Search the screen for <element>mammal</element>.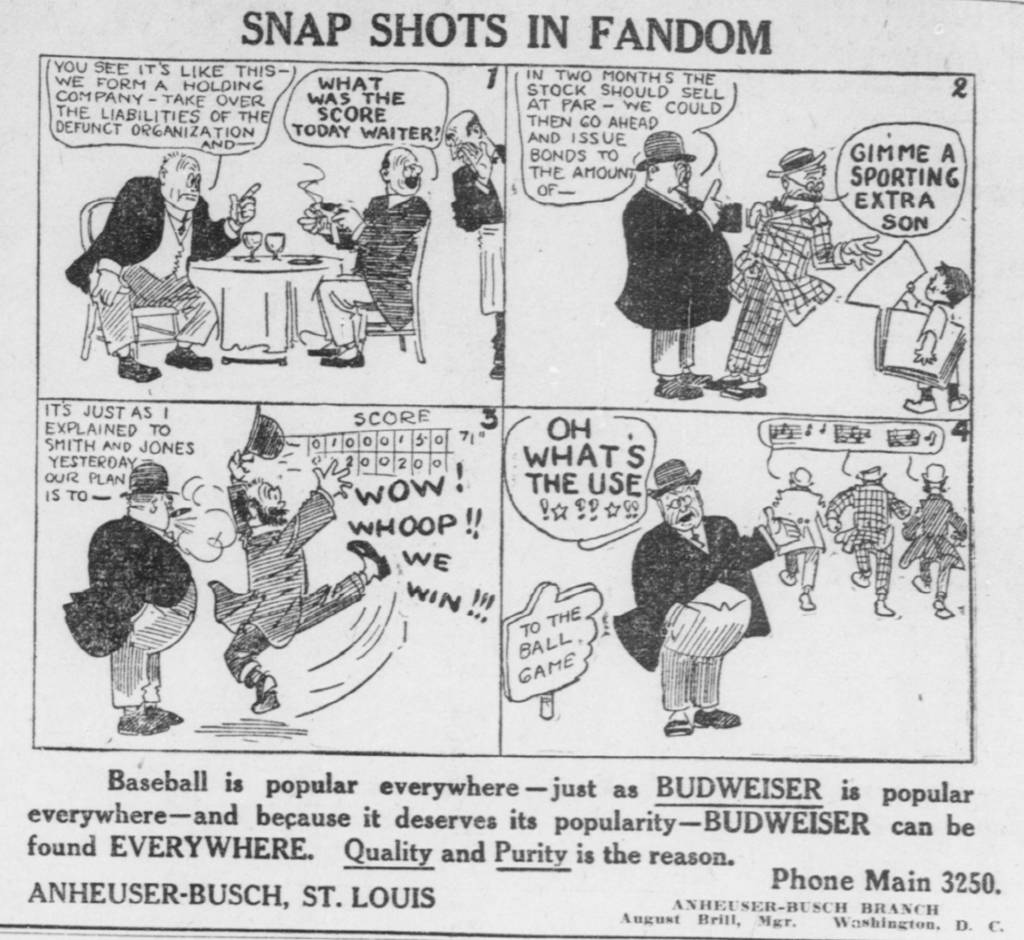
Found at (825, 465, 912, 620).
